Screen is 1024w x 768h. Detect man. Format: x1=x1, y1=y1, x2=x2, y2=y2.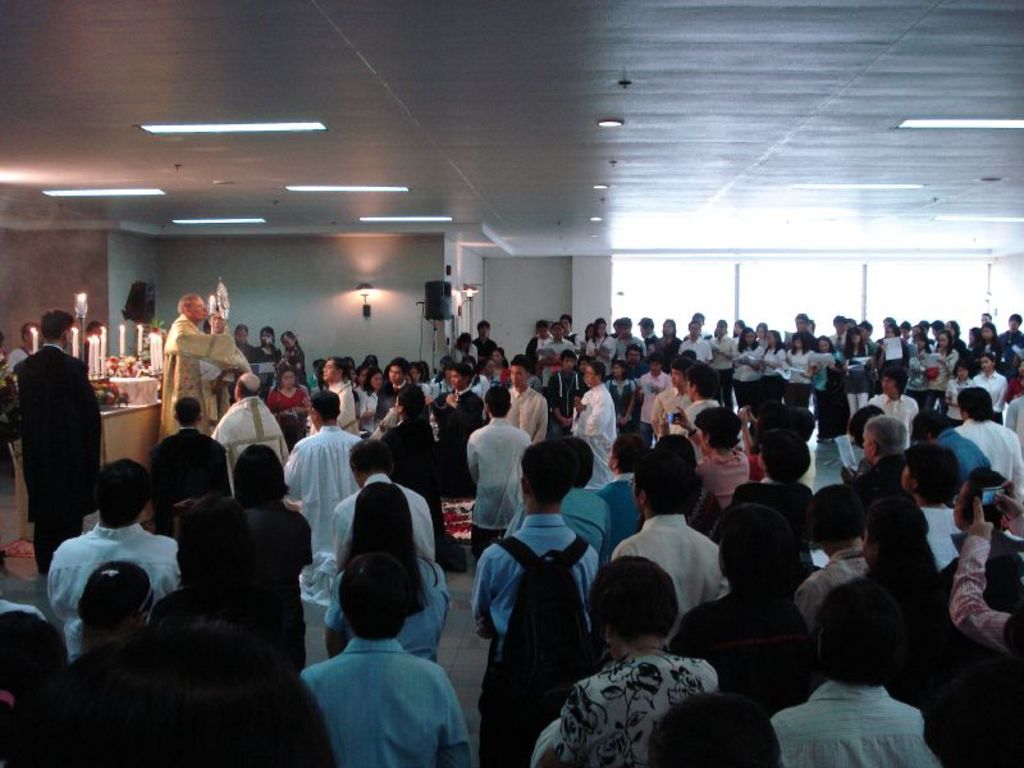
x1=841, y1=412, x2=910, y2=516.
